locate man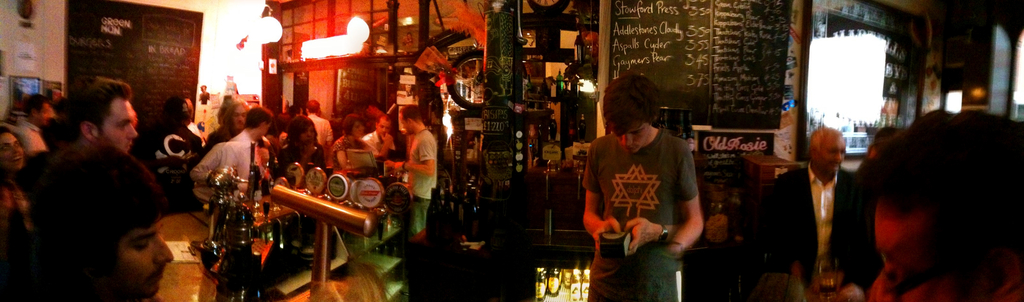
x1=400, y1=108, x2=438, y2=234
